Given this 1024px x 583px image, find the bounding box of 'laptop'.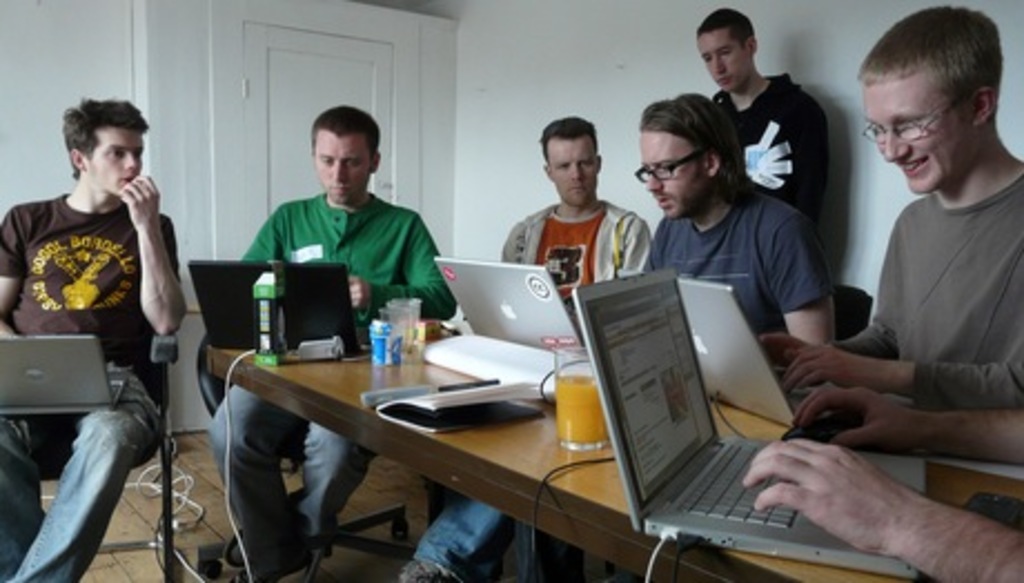
432/256/581/354.
